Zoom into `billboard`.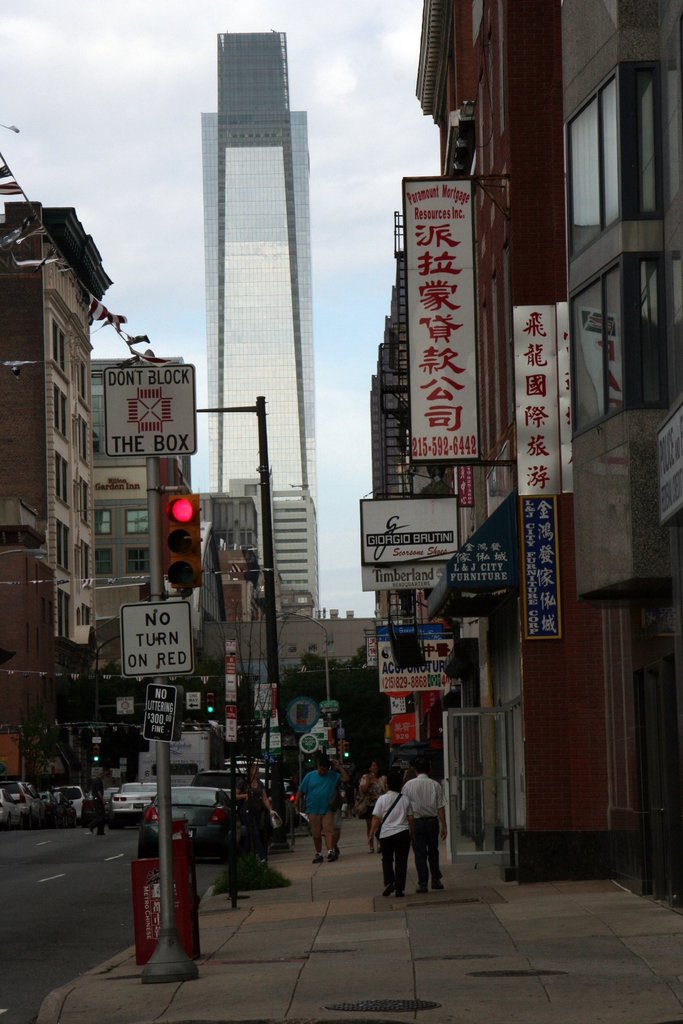
Zoom target: (left=364, top=556, right=448, bottom=601).
